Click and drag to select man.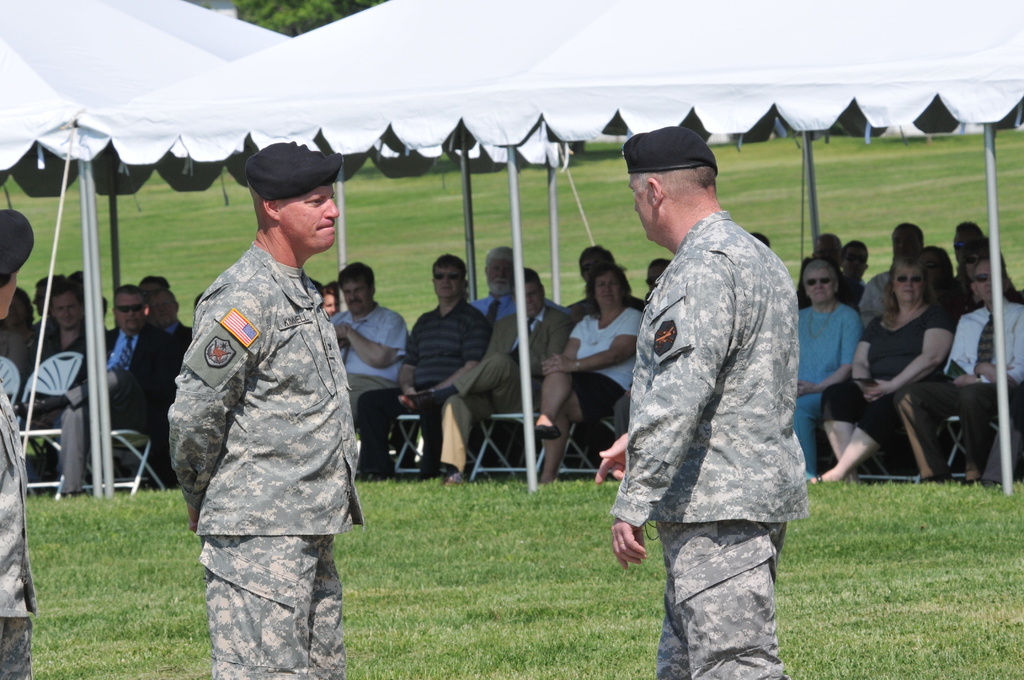
Selection: (x1=395, y1=257, x2=485, y2=480).
